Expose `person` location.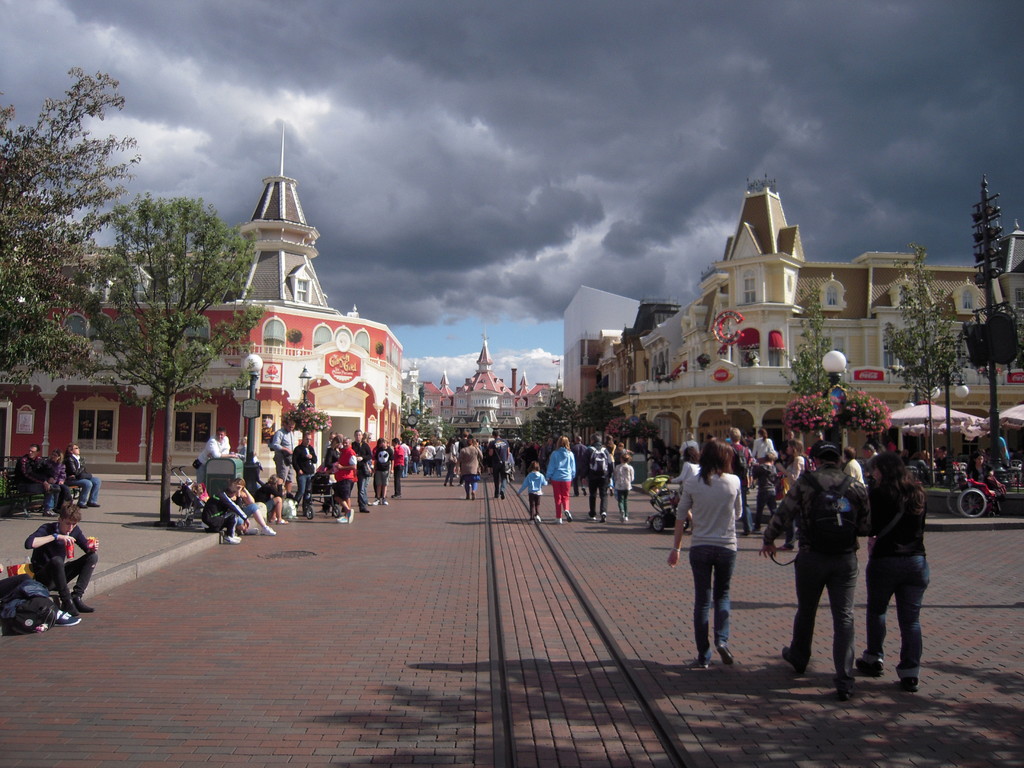
Exposed at {"left": 787, "top": 412, "right": 888, "bottom": 691}.
